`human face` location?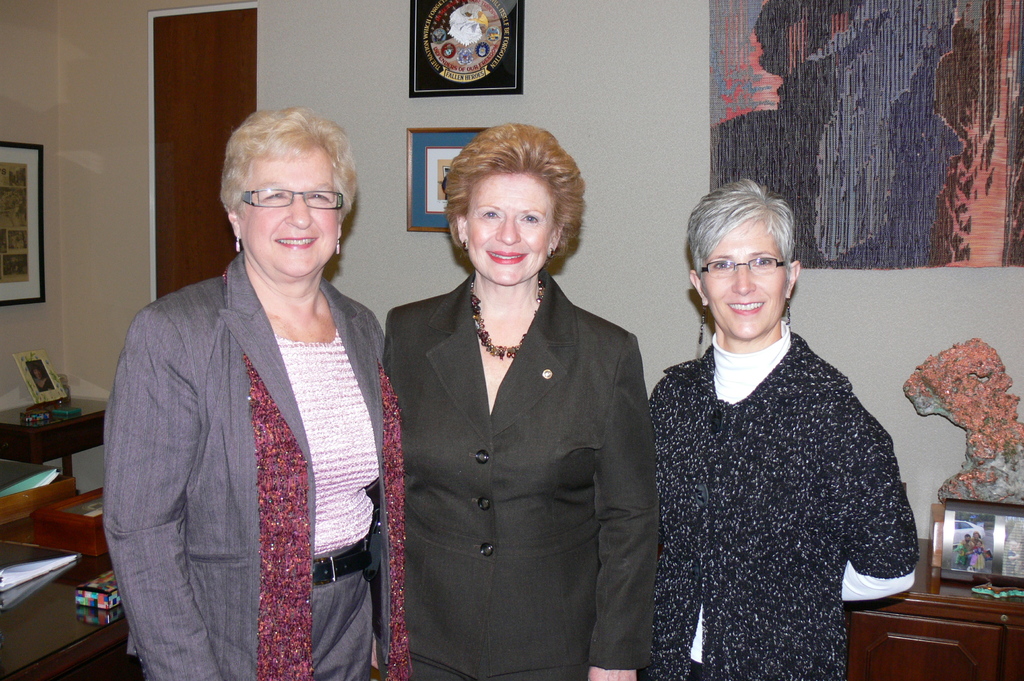
detection(699, 220, 789, 337)
